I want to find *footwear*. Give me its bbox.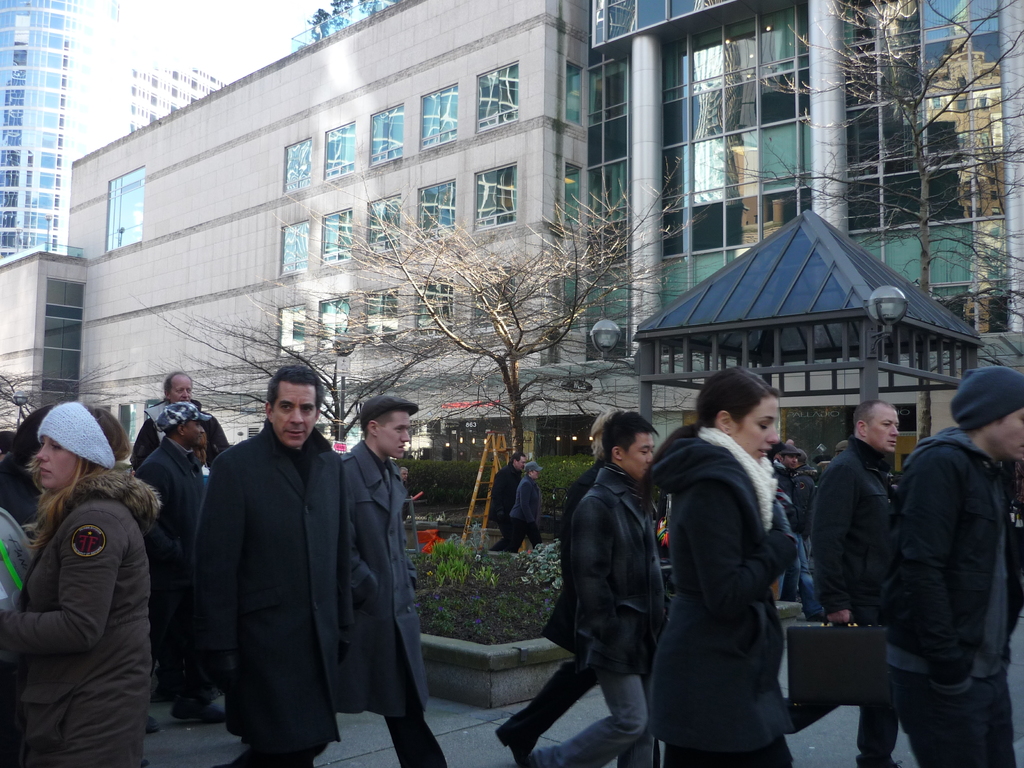
rect(864, 760, 901, 767).
